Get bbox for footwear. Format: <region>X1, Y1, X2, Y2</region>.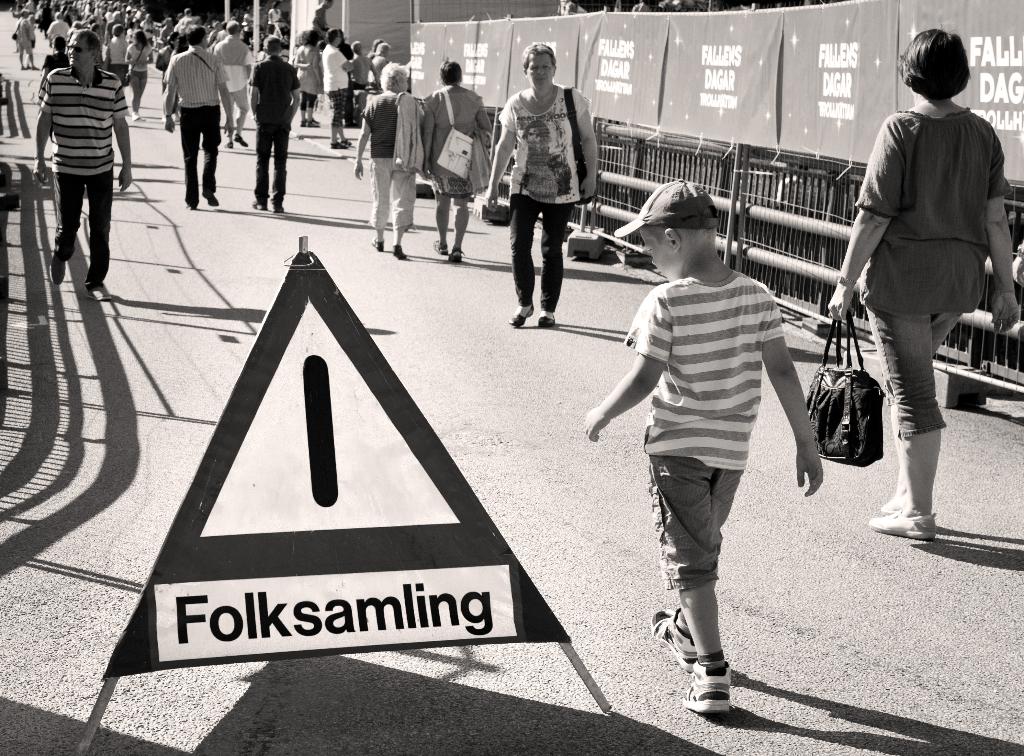
<region>870, 505, 936, 539</region>.
